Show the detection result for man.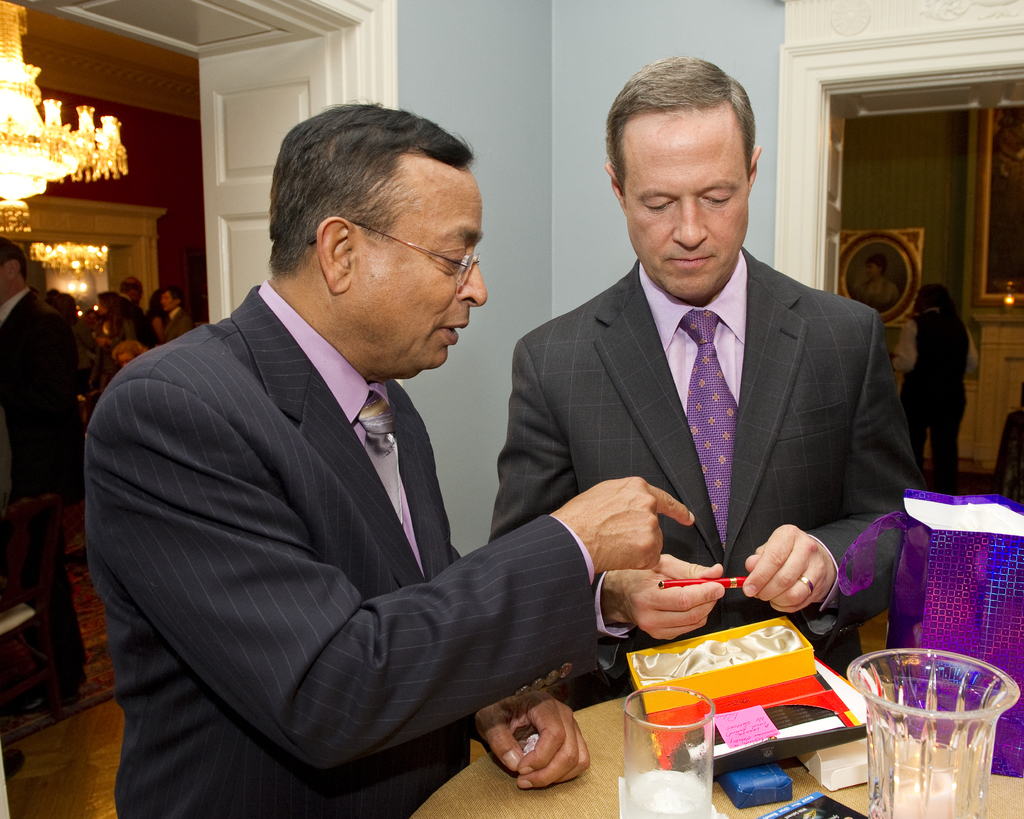
x1=85 y1=113 x2=663 y2=815.
